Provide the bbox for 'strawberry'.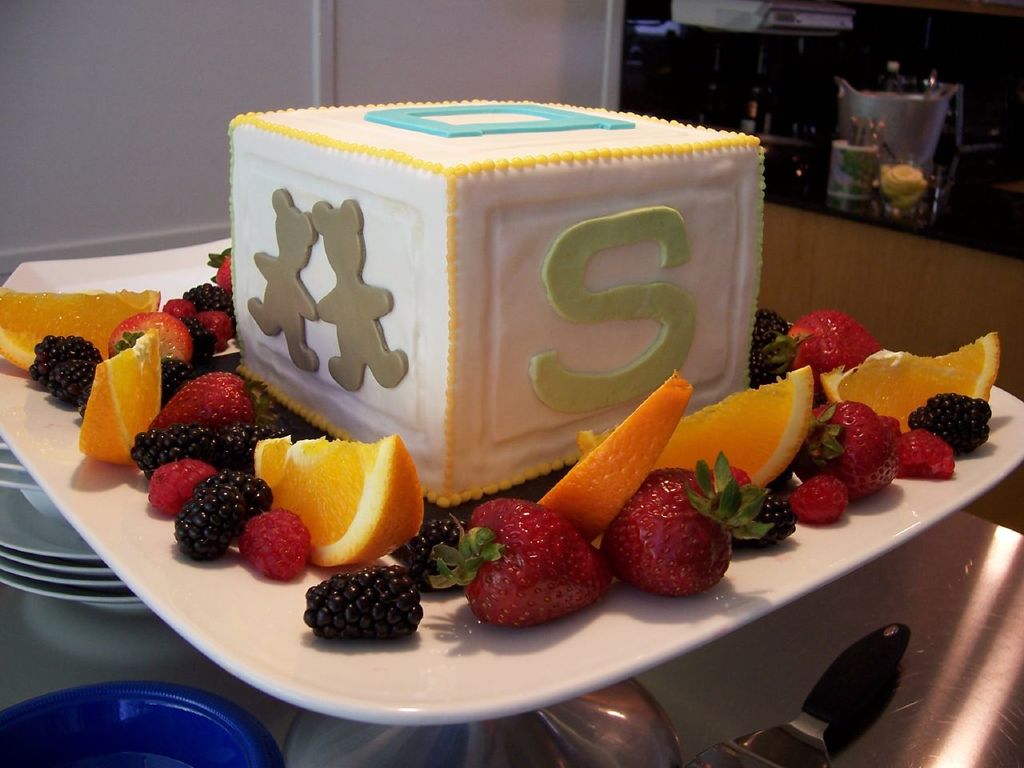
(599,488,728,618).
